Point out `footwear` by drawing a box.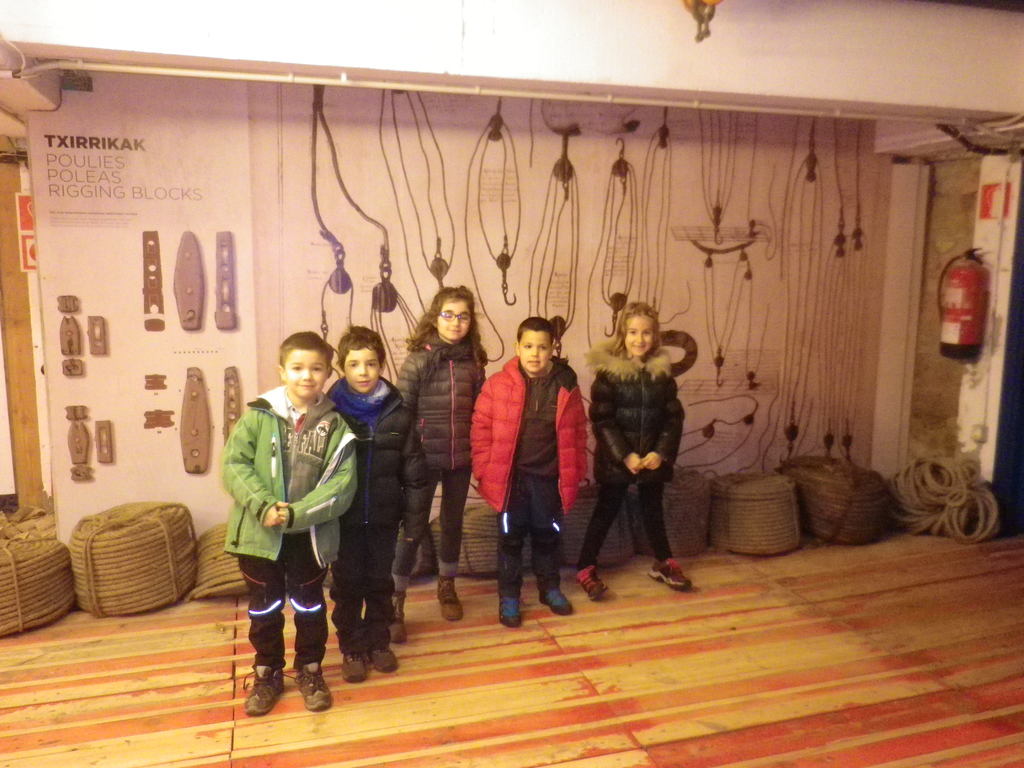
bbox=(645, 554, 690, 590).
